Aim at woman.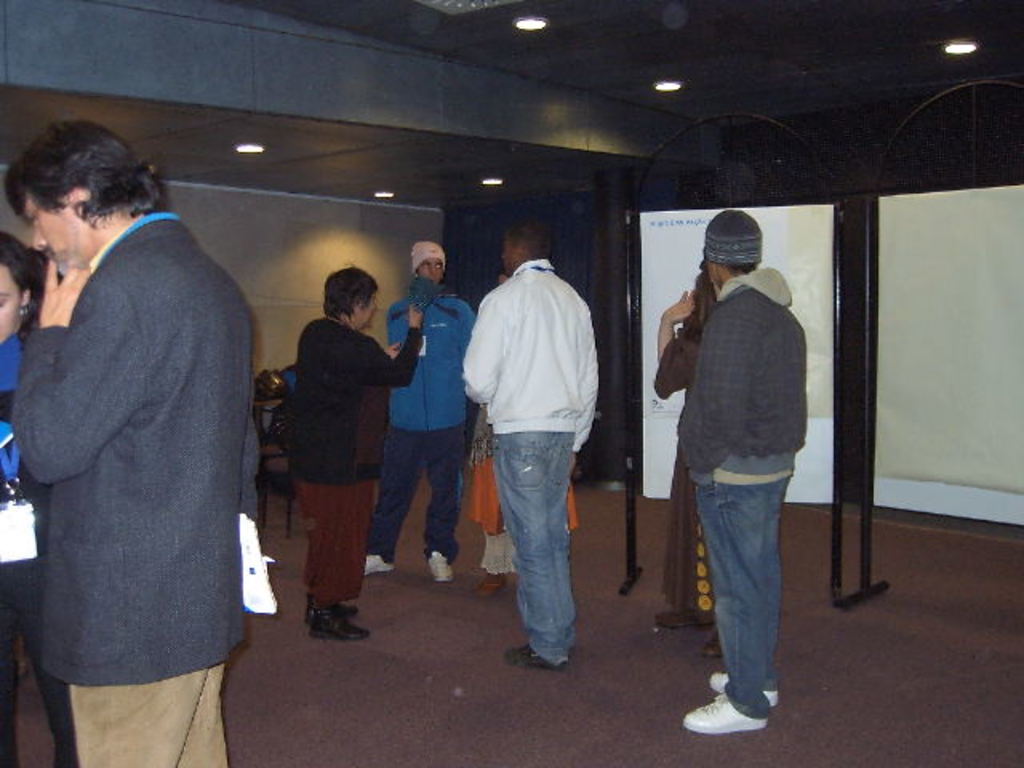
Aimed at region(259, 261, 389, 622).
